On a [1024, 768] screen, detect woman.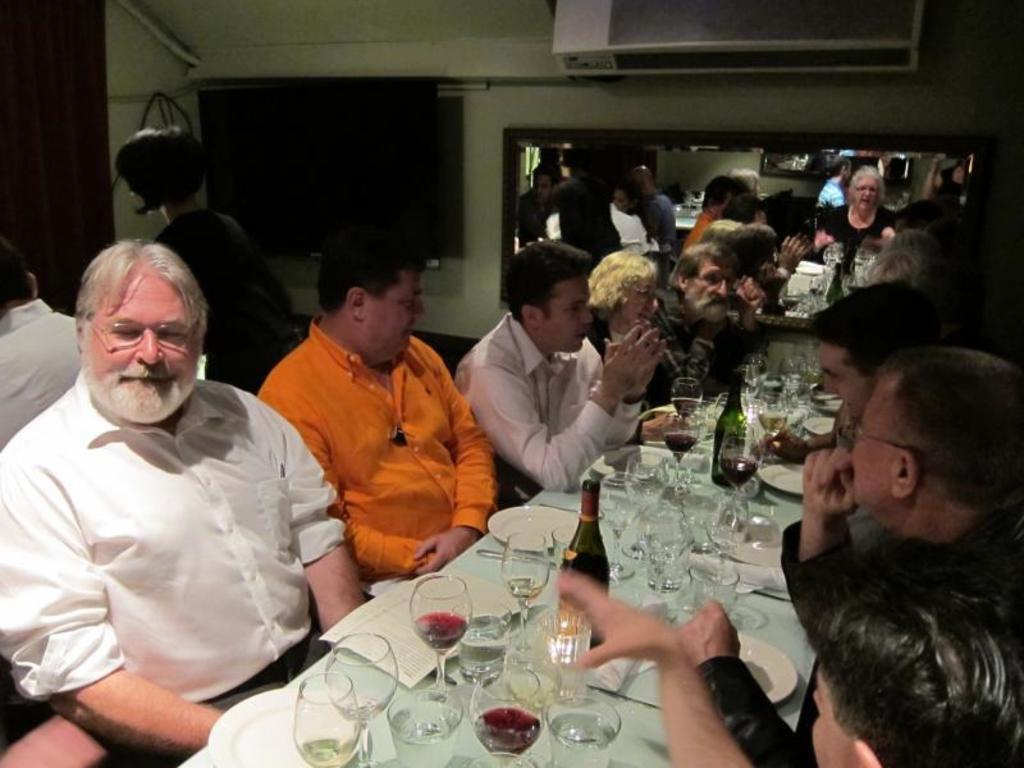
{"left": 613, "top": 183, "right": 657, "bottom": 270}.
